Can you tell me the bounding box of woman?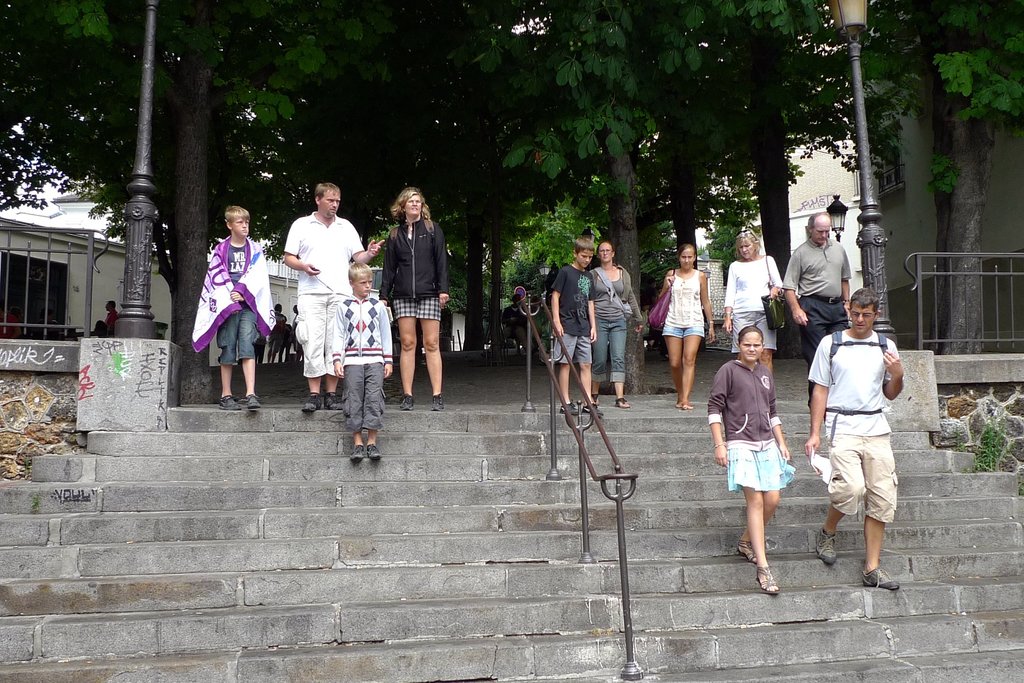
729:232:785:380.
